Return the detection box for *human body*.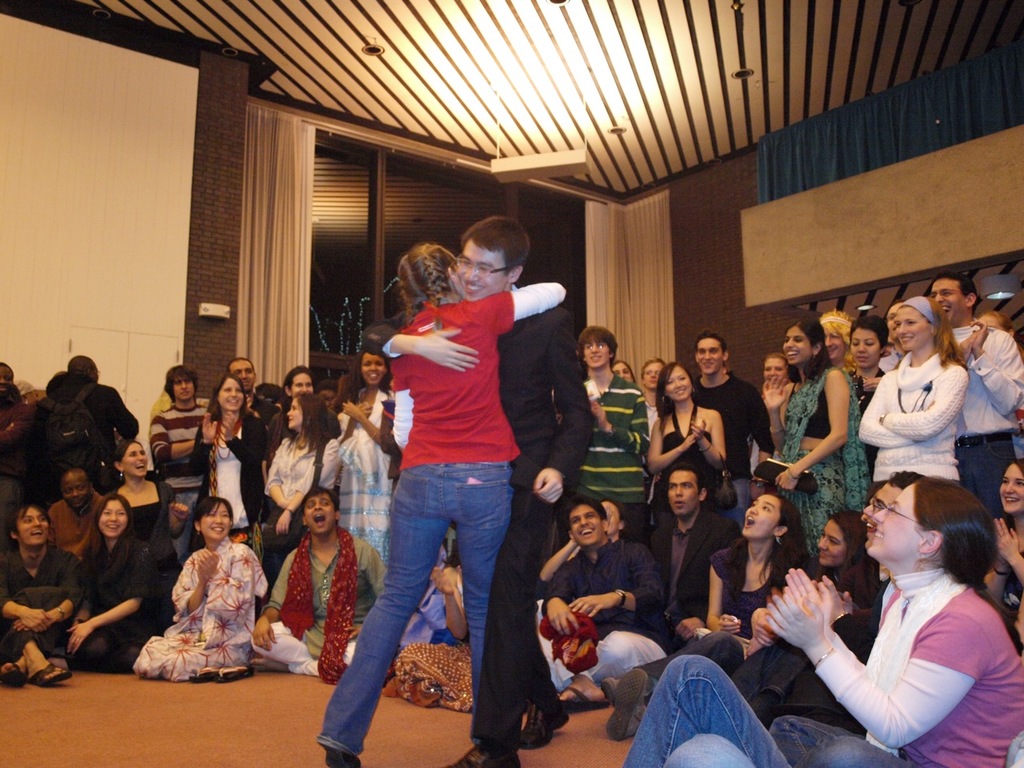
detection(846, 315, 887, 403).
